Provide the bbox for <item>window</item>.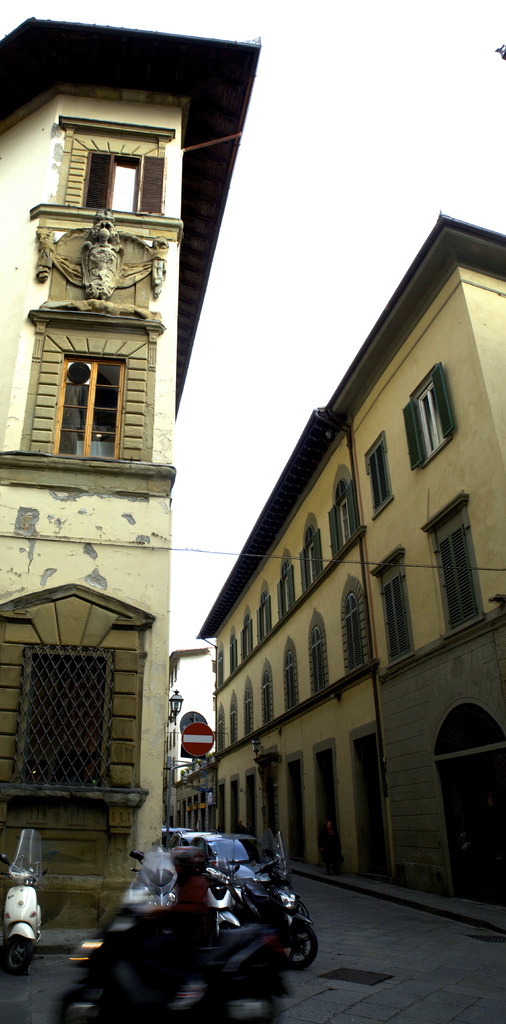
300:513:323:599.
